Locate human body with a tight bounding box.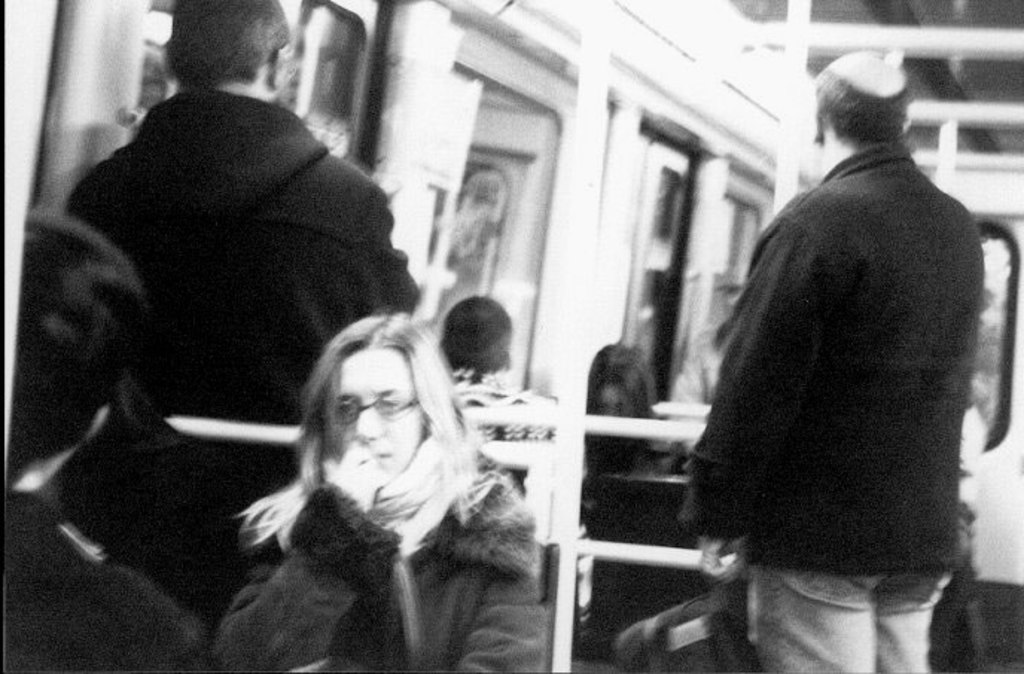
Rect(196, 305, 546, 668).
